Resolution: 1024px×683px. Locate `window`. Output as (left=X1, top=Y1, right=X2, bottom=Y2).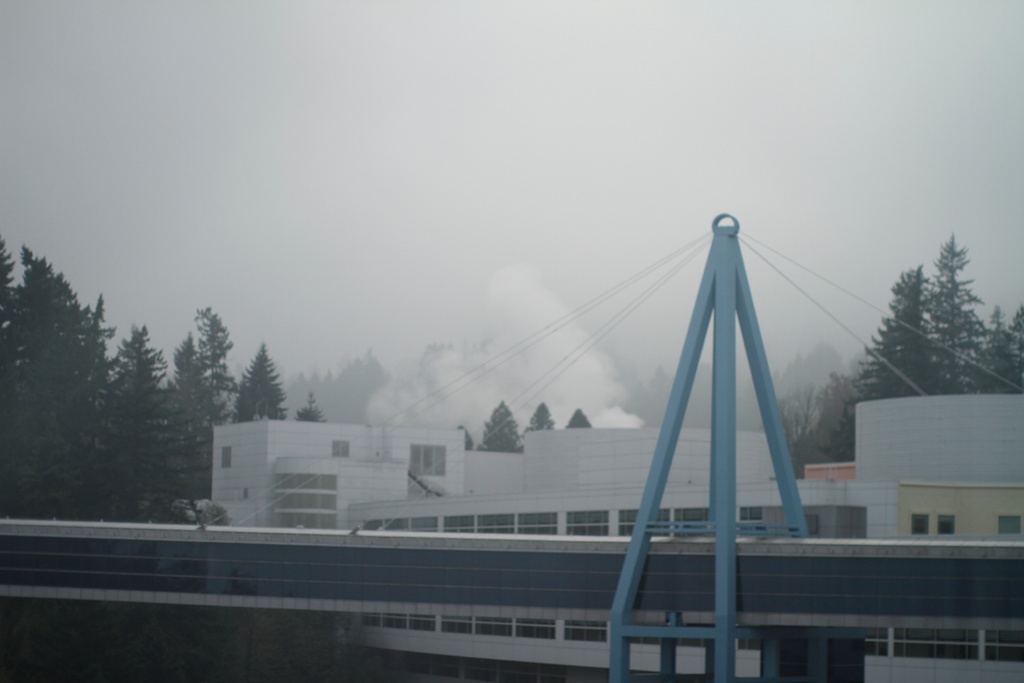
(left=477, top=516, right=514, bottom=537).
